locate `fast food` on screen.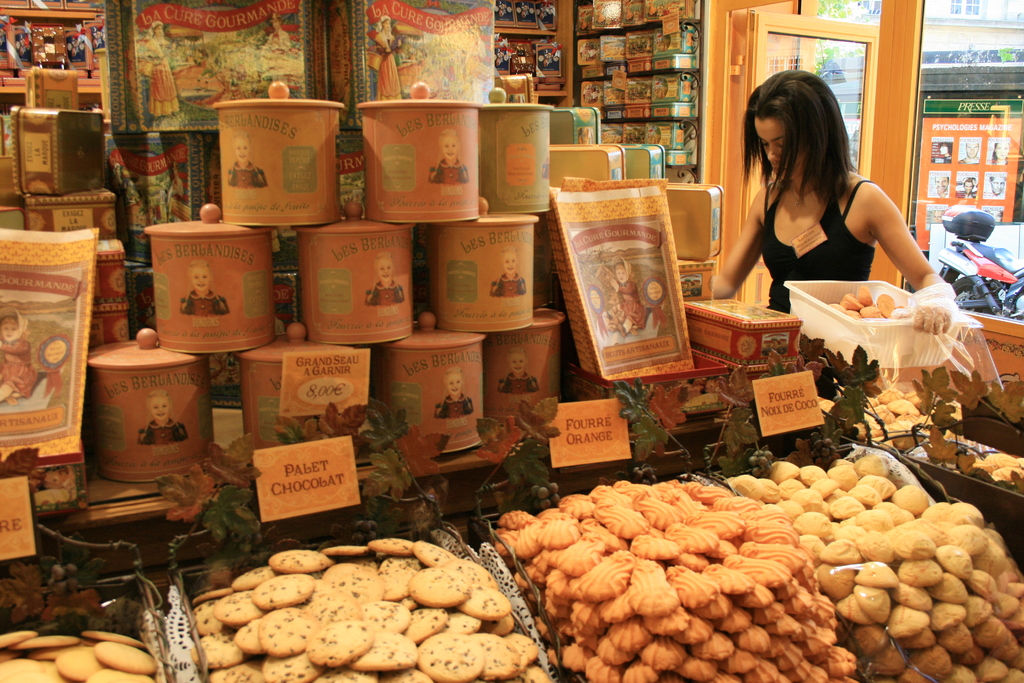
On screen at region(531, 447, 998, 675).
